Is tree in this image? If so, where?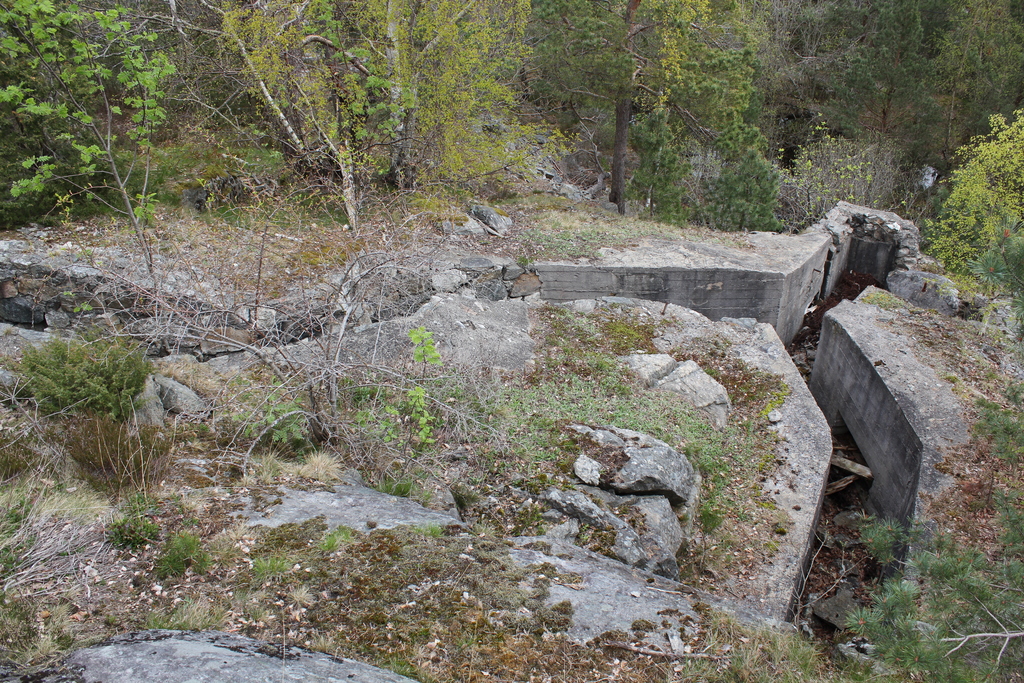
Yes, at rect(0, 0, 162, 260).
